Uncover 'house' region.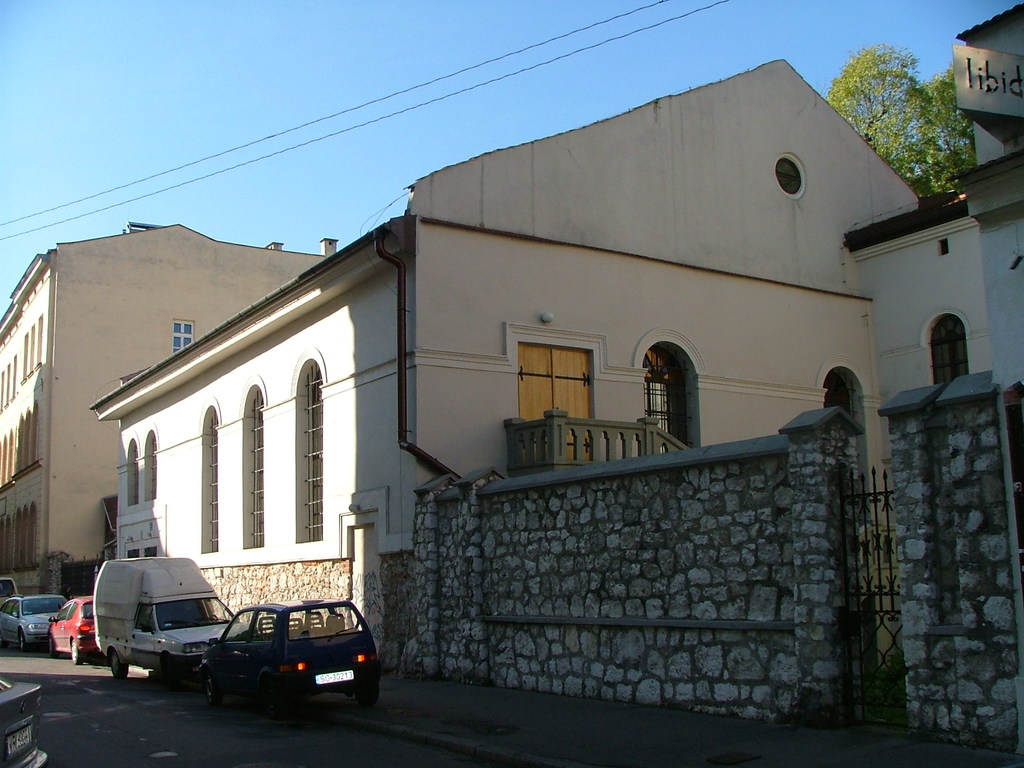
Uncovered: select_region(87, 64, 921, 688).
